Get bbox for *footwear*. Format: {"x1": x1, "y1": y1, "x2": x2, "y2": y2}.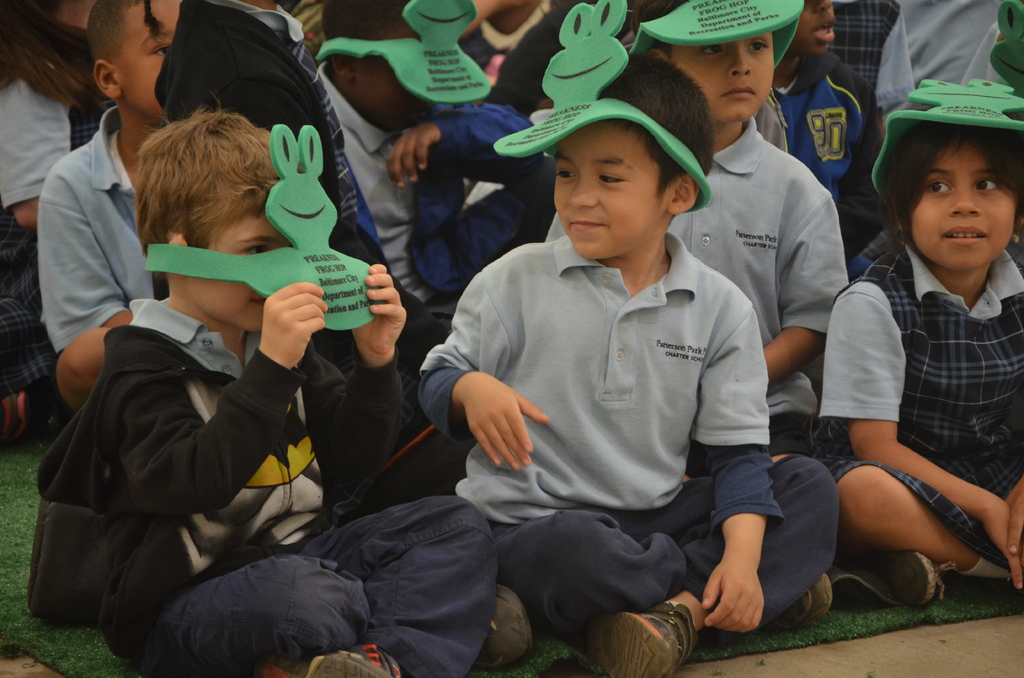
{"x1": 484, "y1": 577, "x2": 535, "y2": 668}.
